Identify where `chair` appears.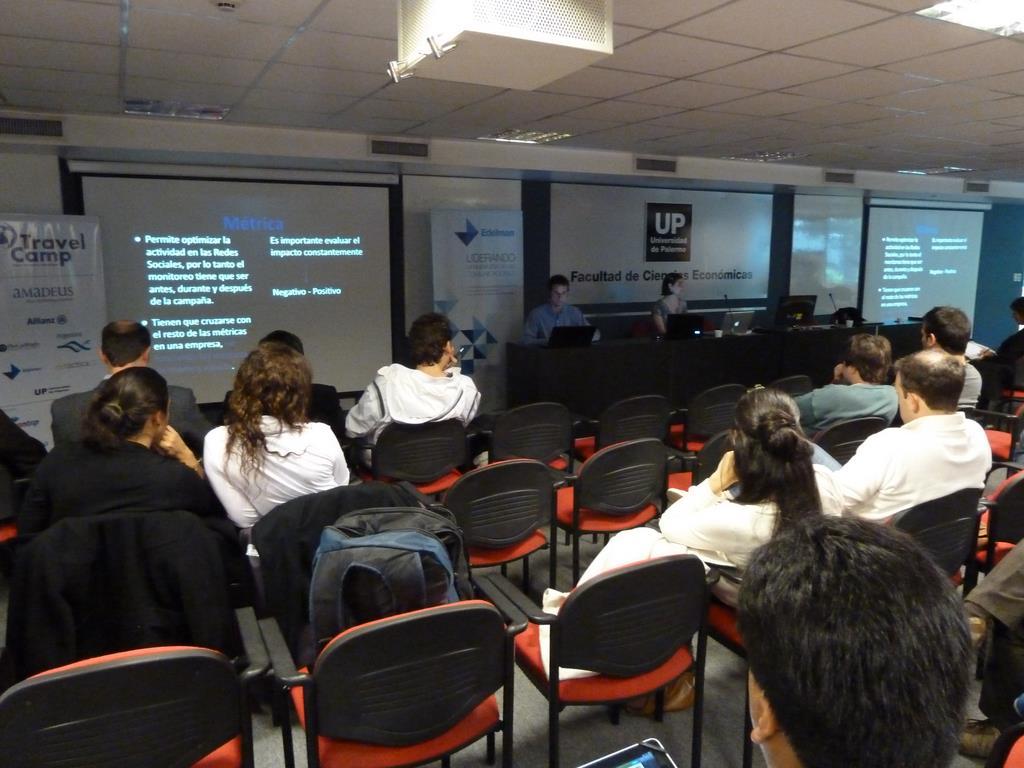
Appears at 465:407:575:484.
